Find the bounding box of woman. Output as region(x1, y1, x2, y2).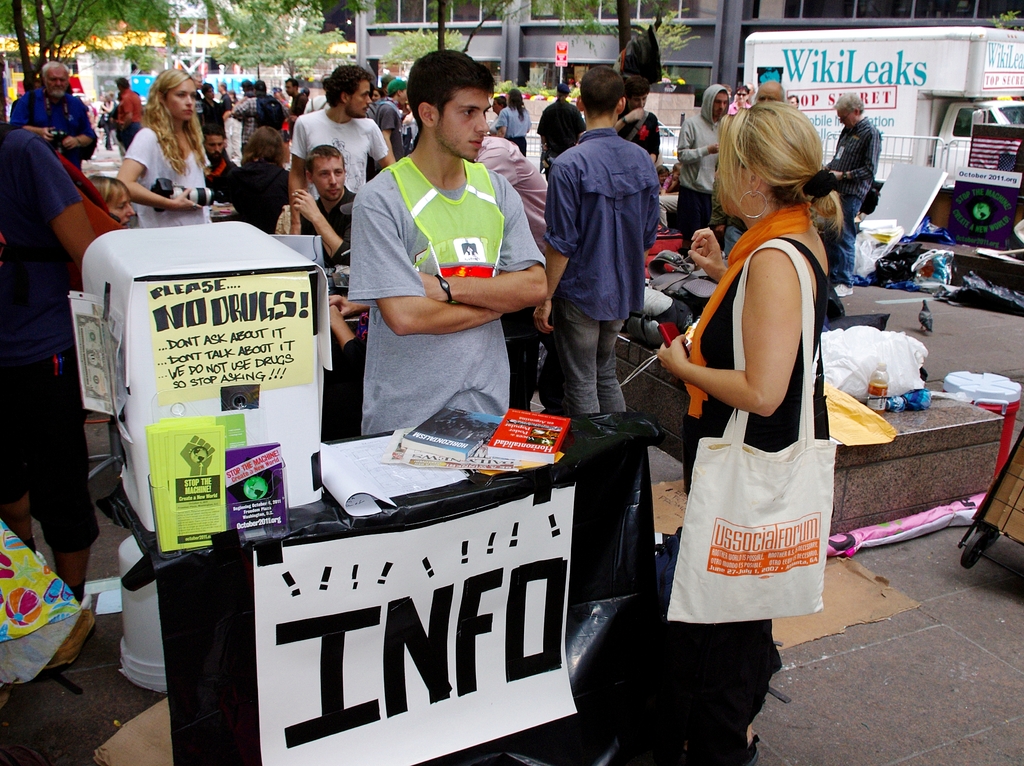
region(654, 99, 847, 765).
